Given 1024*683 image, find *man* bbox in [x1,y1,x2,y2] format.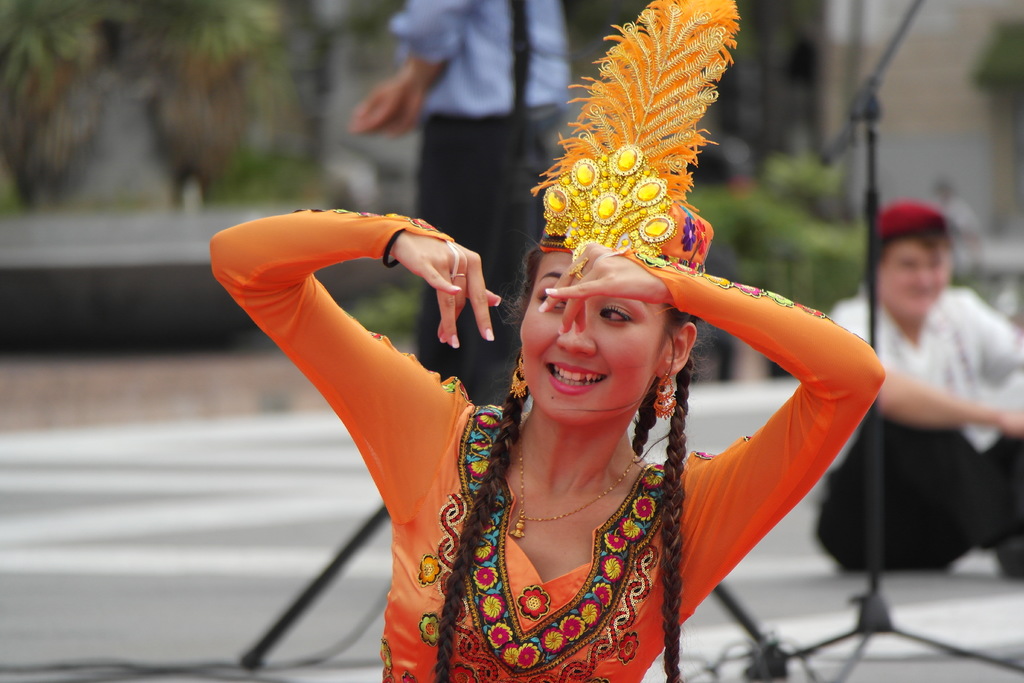
[799,187,1023,595].
